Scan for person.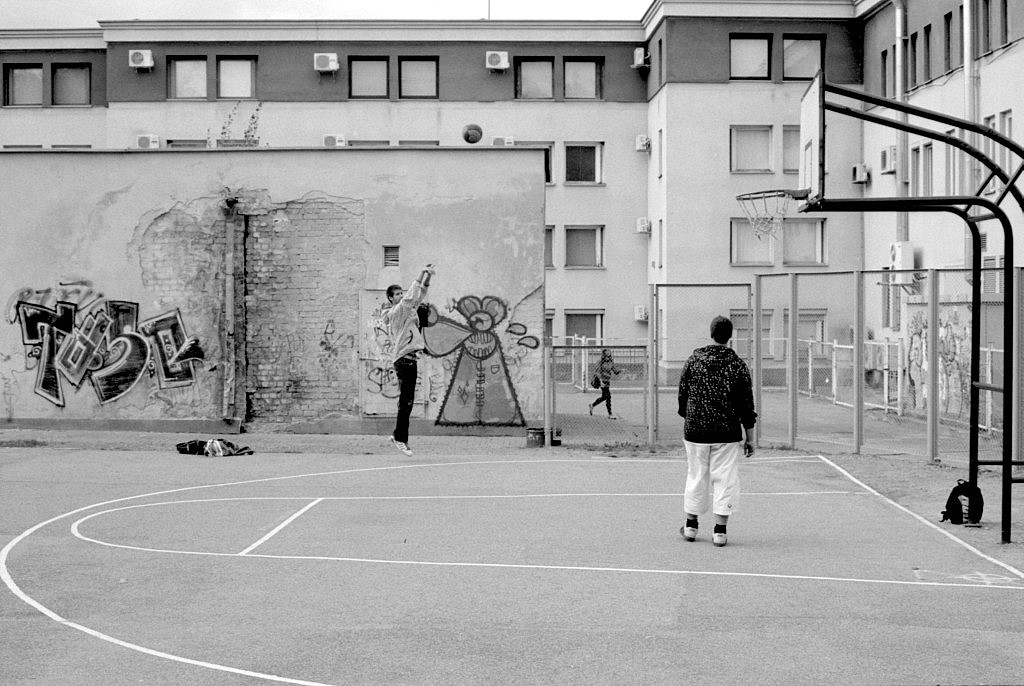
Scan result: crop(584, 346, 628, 420).
